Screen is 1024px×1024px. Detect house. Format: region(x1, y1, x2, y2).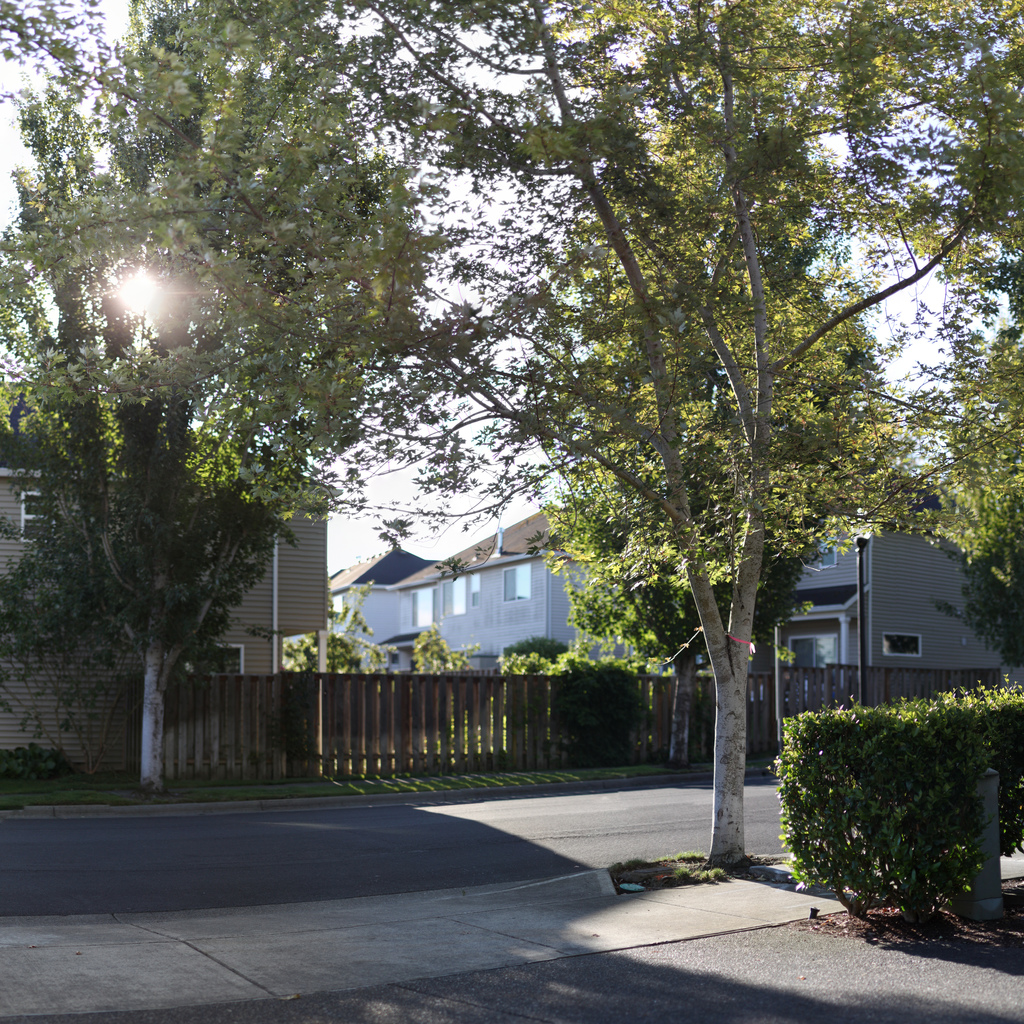
region(331, 549, 432, 733).
